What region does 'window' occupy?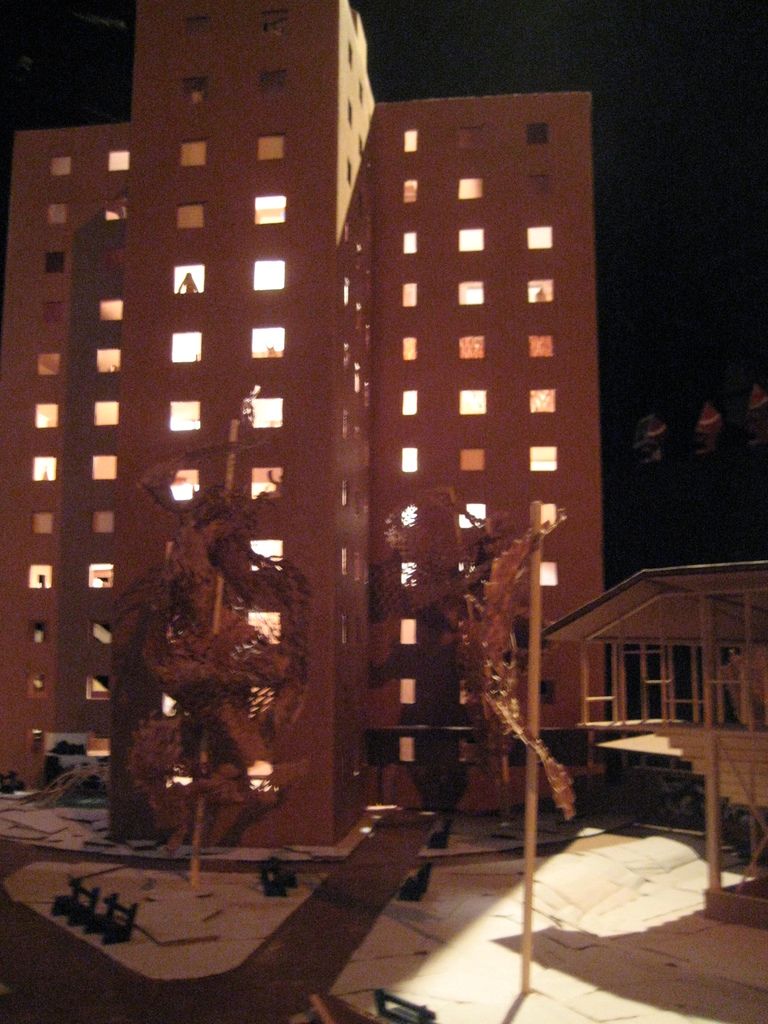
BBox(256, 132, 284, 161).
